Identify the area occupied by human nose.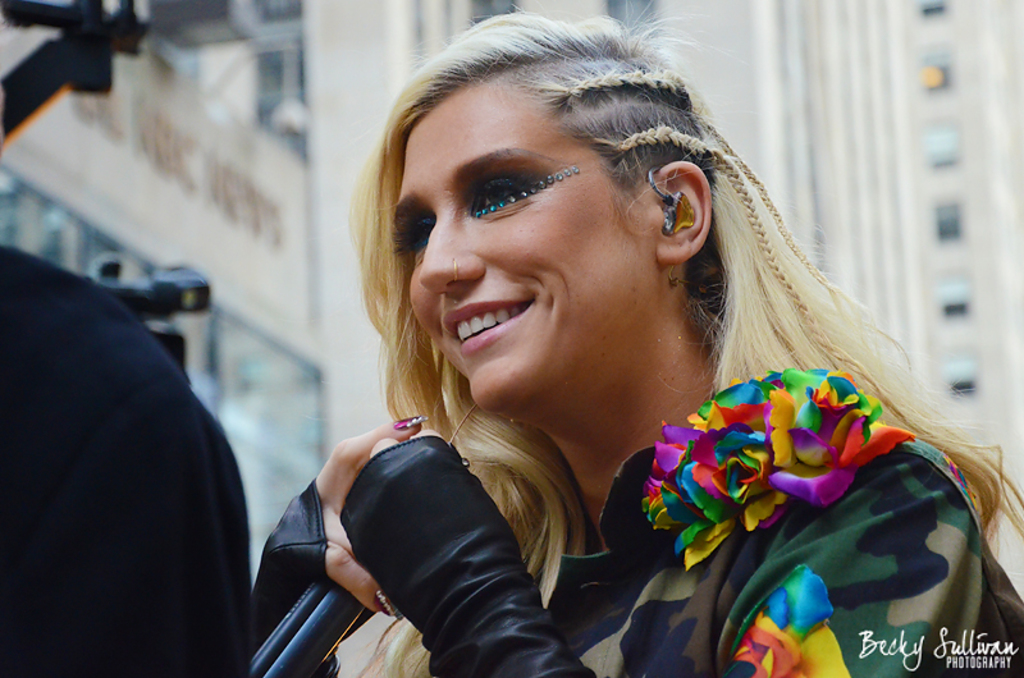
Area: locate(417, 203, 490, 297).
